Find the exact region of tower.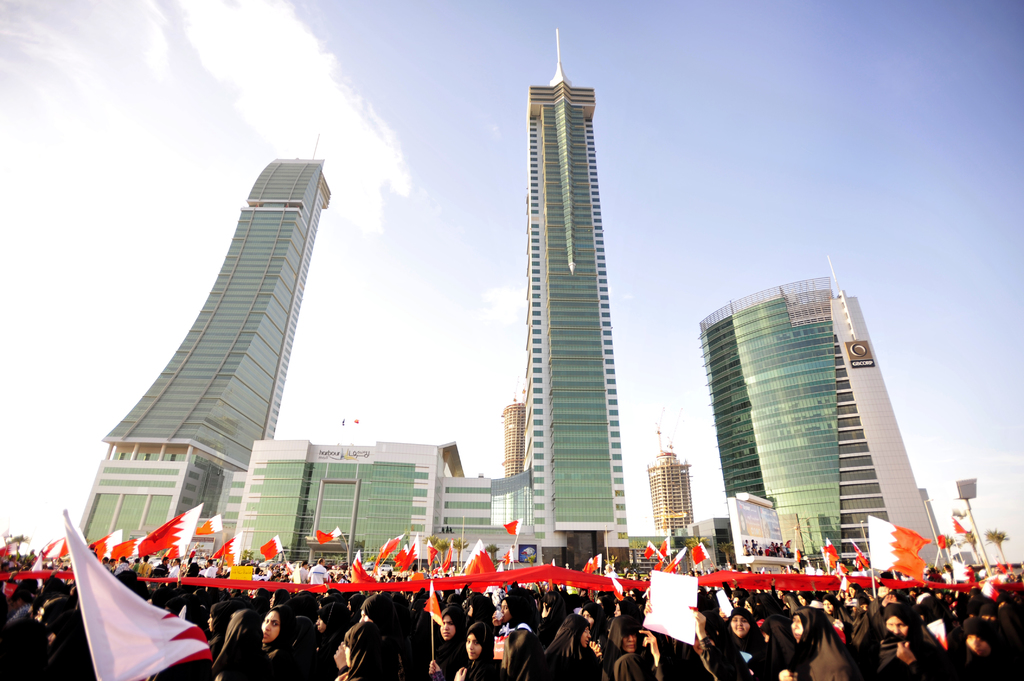
Exact region: bbox=[65, 148, 340, 547].
